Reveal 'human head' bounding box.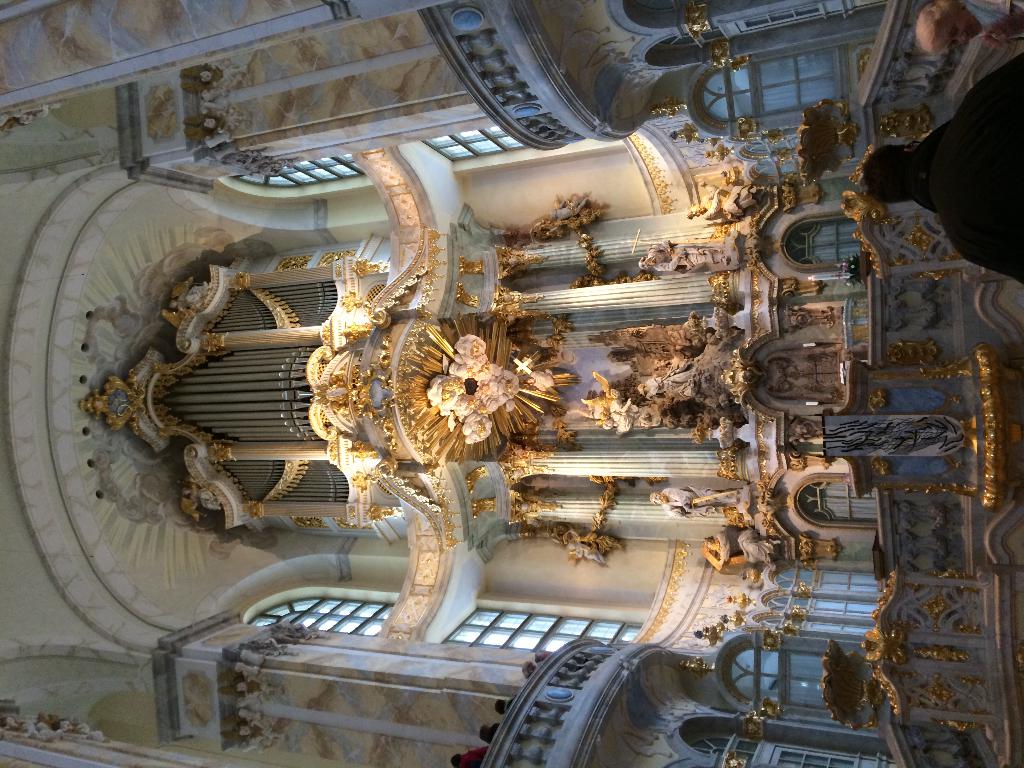
Revealed: x1=637 y1=253 x2=657 y2=274.
